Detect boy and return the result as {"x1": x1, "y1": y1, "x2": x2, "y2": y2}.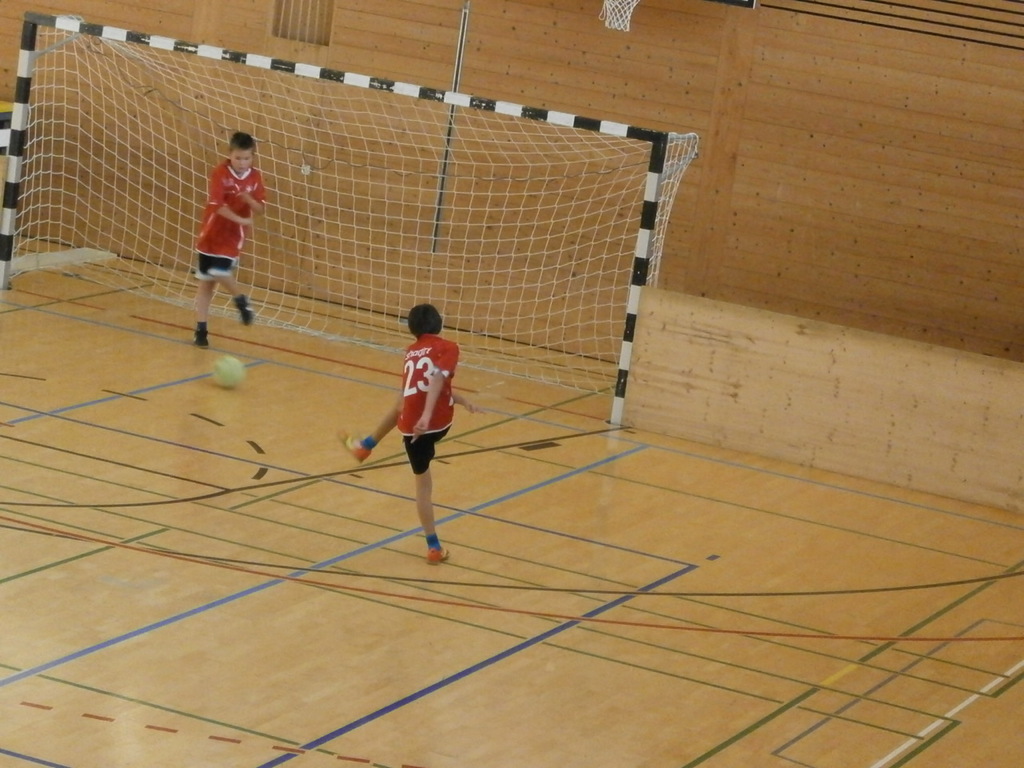
{"x1": 193, "y1": 132, "x2": 268, "y2": 350}.
